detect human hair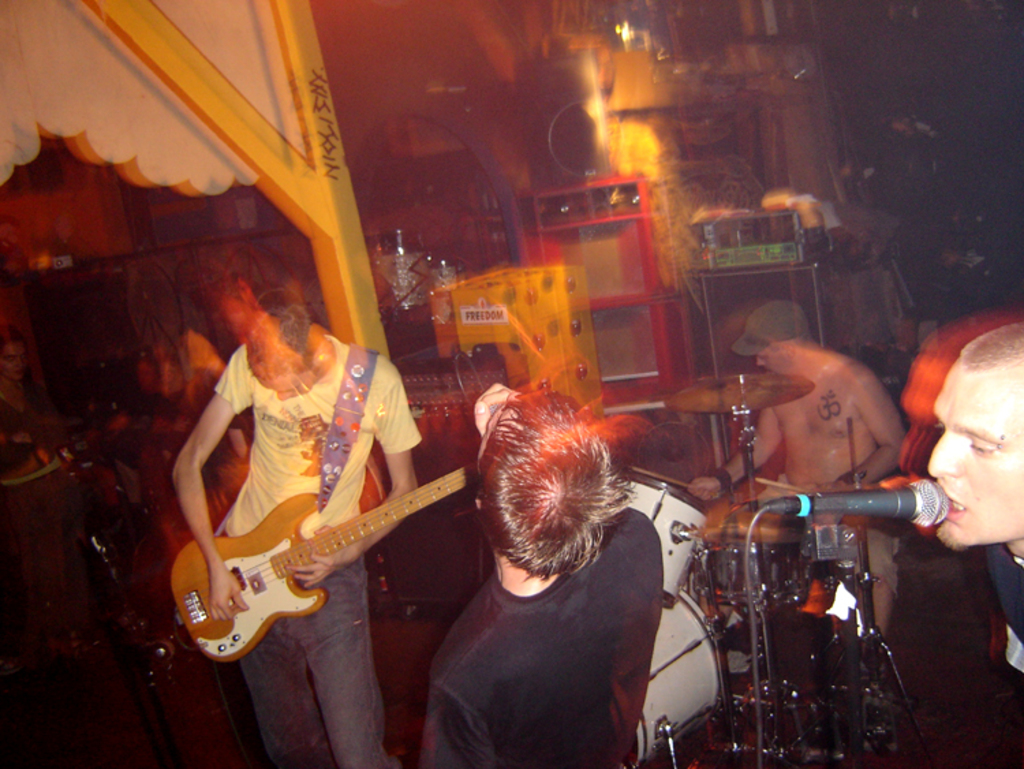
464 396 636 597
